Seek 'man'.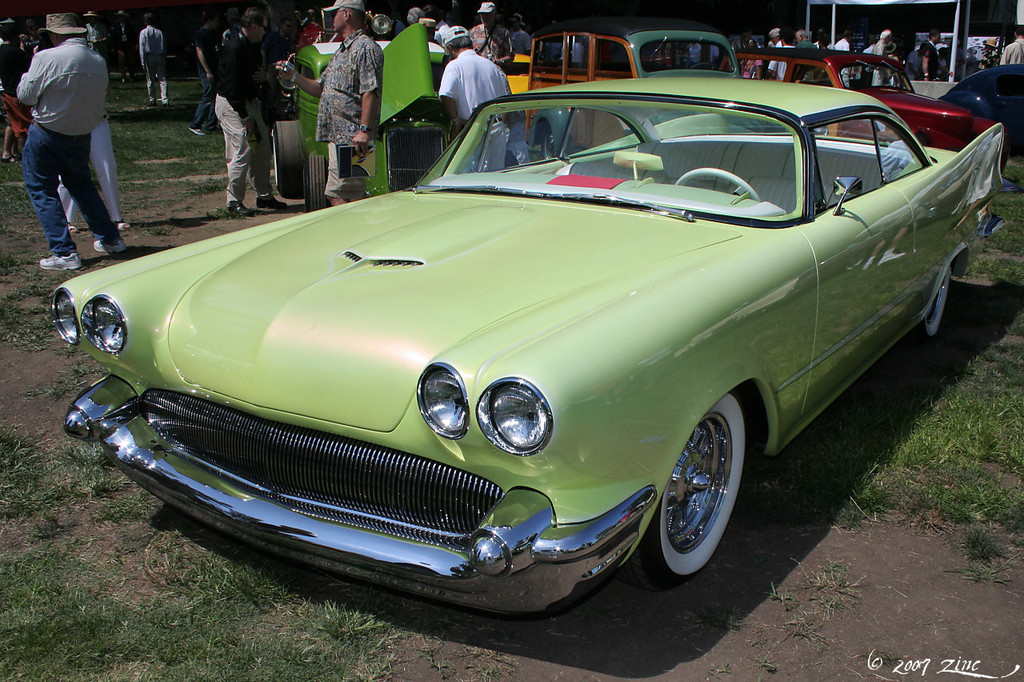
l=12, t=2, r=121, b=268.
